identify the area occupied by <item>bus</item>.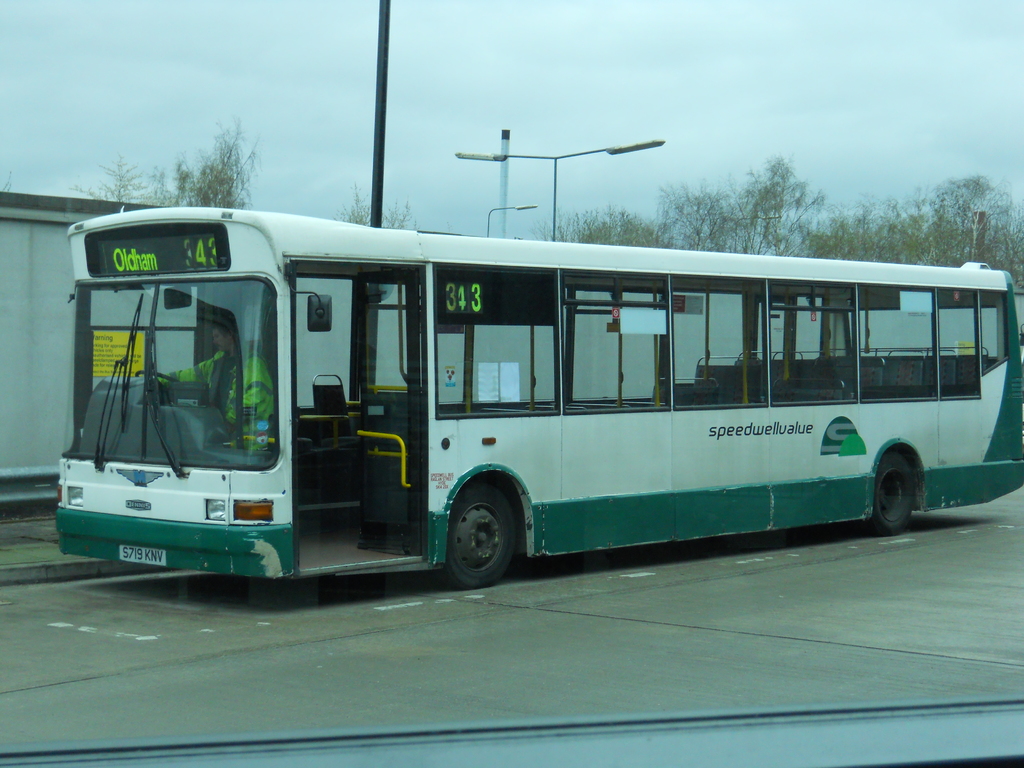
Area: left=54, top=206, right=1023, bottom=590.
